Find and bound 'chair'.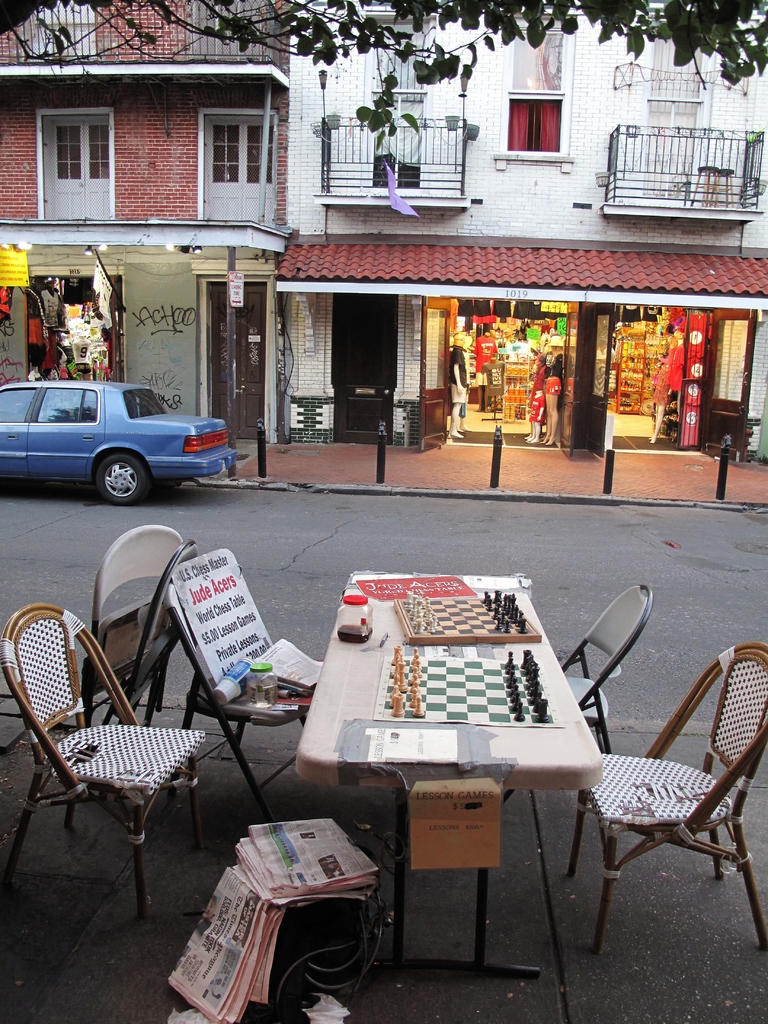
Bound: l=81, t=524, r=180, b=729.
